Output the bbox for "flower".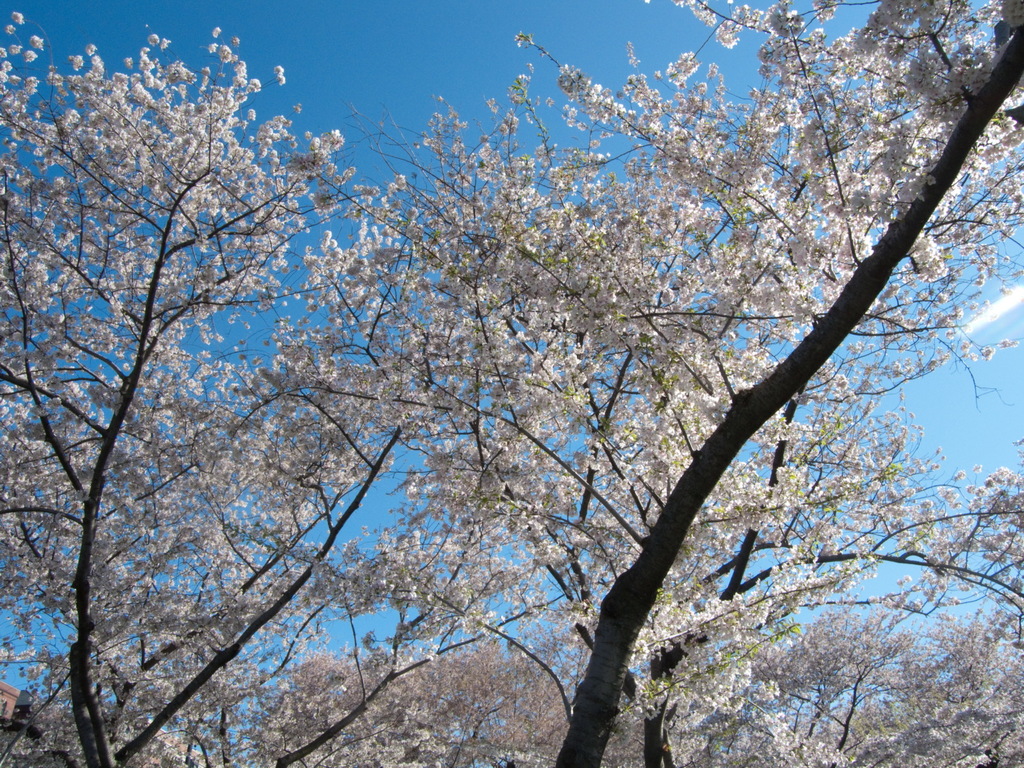
<region>754, 677, 779, 698</region>.
